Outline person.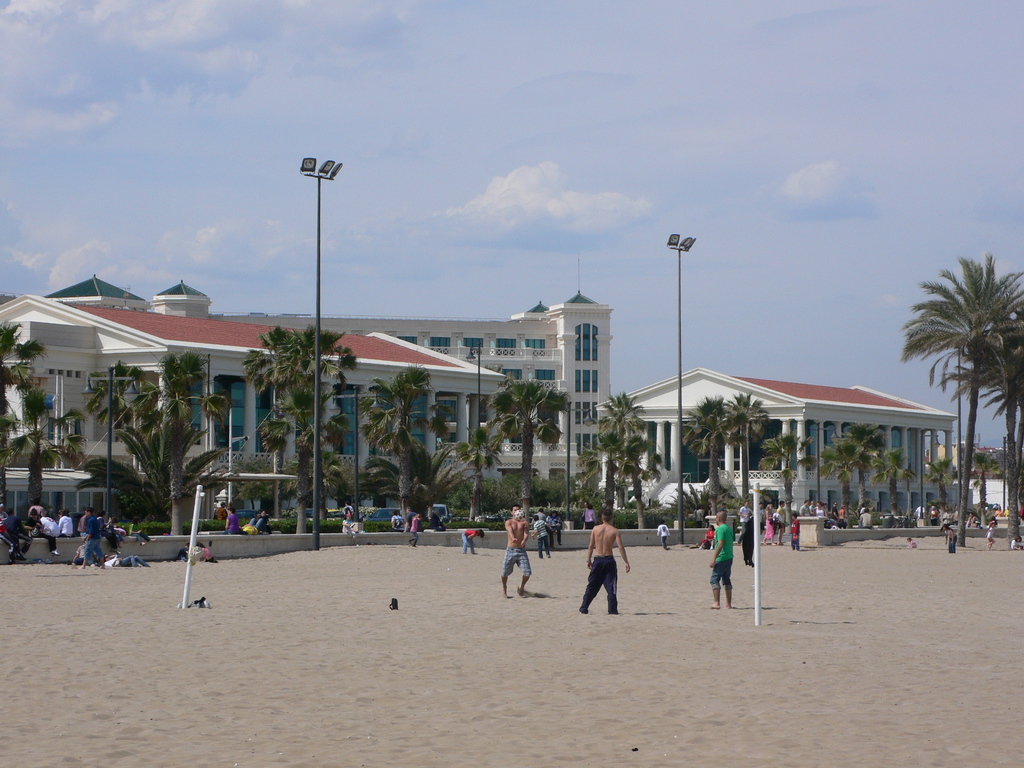
Outline: box=[33, 495, 54, 538].
